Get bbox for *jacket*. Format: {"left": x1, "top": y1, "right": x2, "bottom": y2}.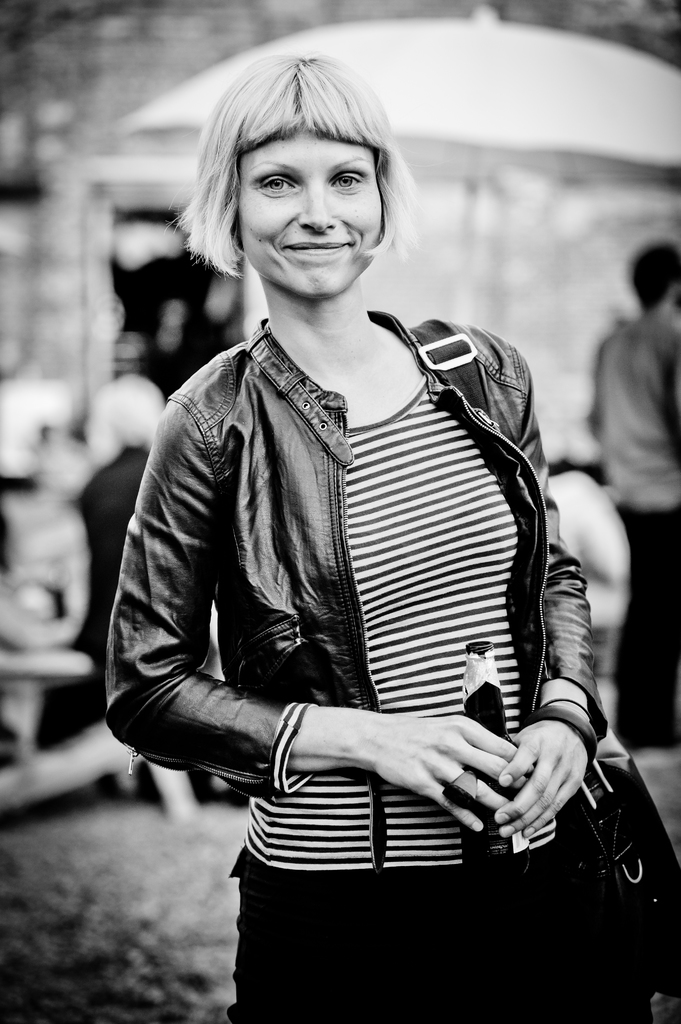
{"left": 101, "top": 318, "right": 609, "bottom": 792}.
